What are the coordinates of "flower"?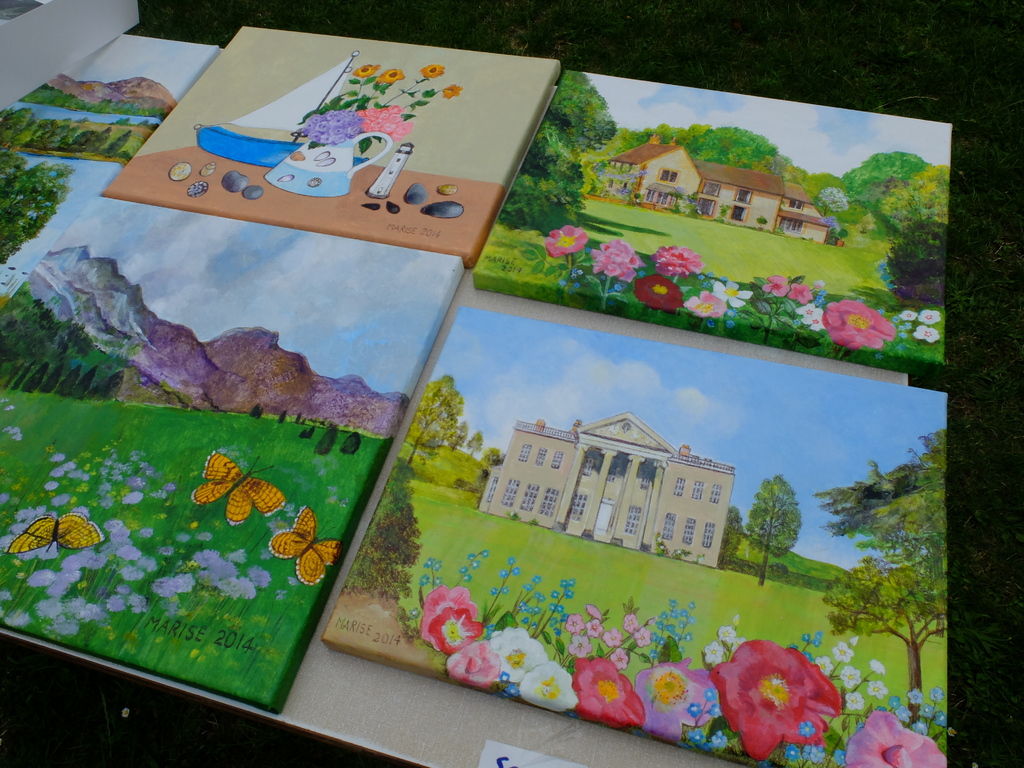
locate(543, 226, 588, 262).
